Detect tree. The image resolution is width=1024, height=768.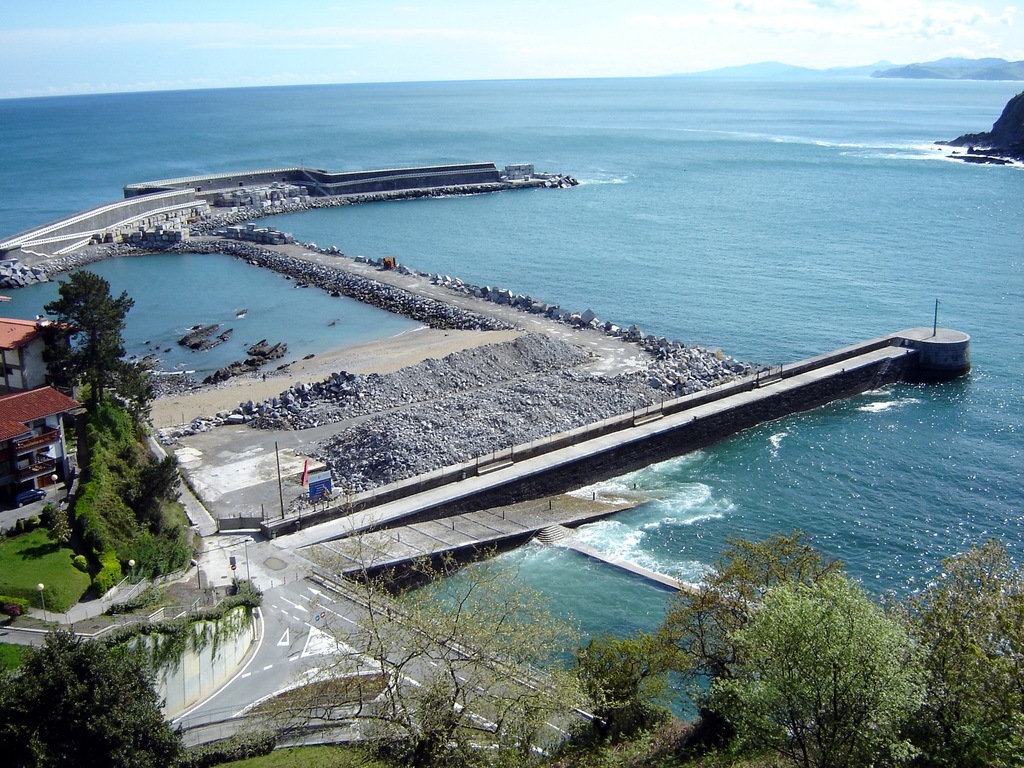
Rect(587, 531, 933, 767).
